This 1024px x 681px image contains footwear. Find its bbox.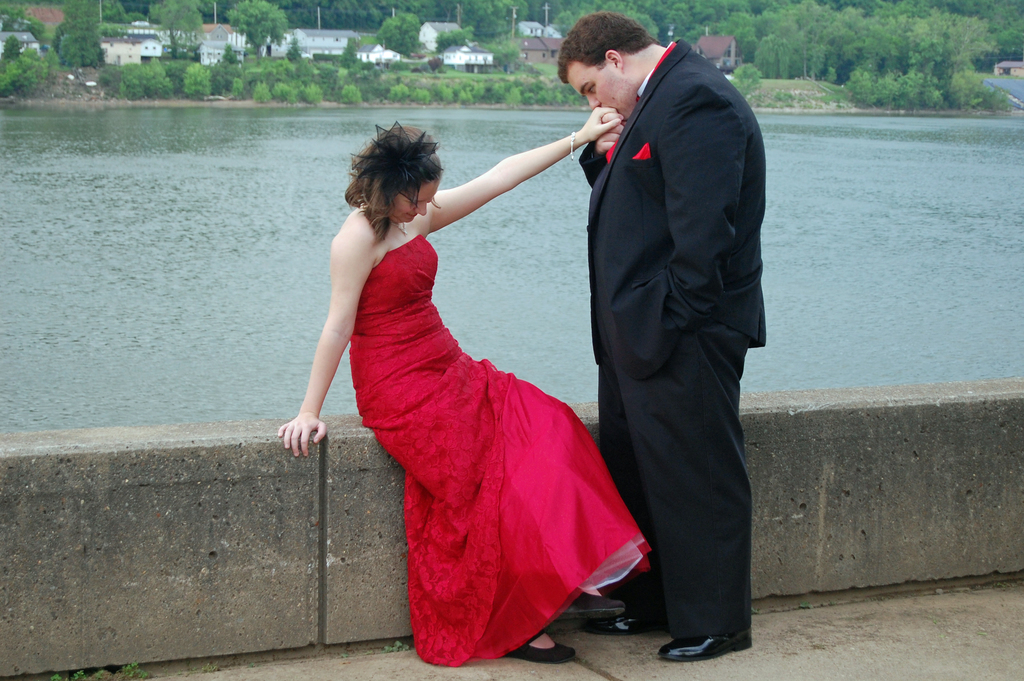
<bbox>657, 634, 752, 657</bbox>.
